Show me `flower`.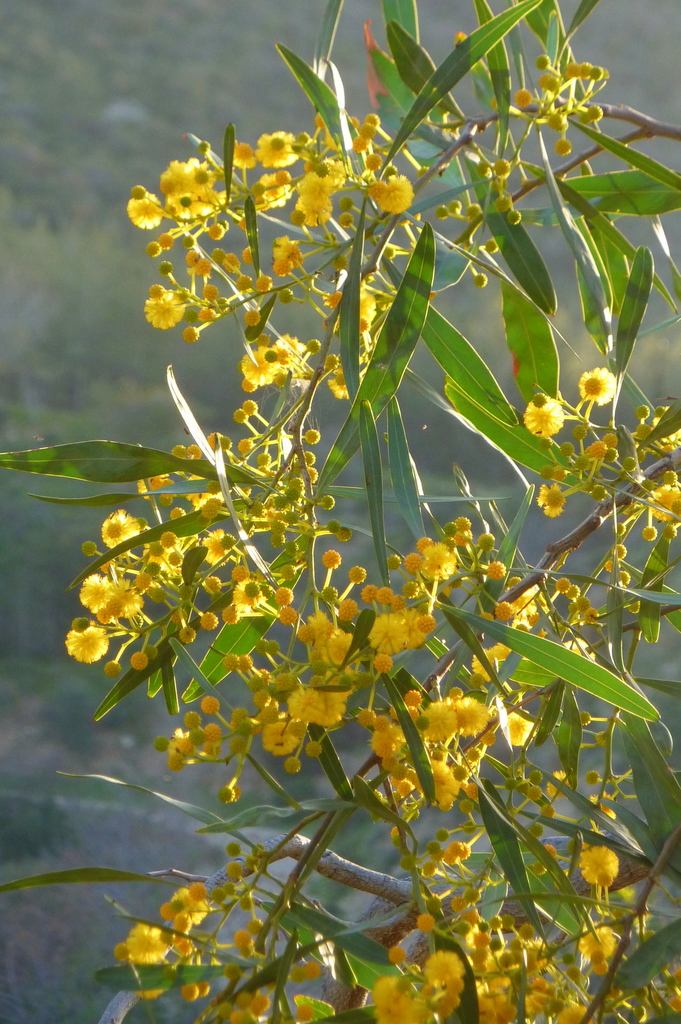
`flower` is here: x1=107 y1=574 x2=147 y2=621.
